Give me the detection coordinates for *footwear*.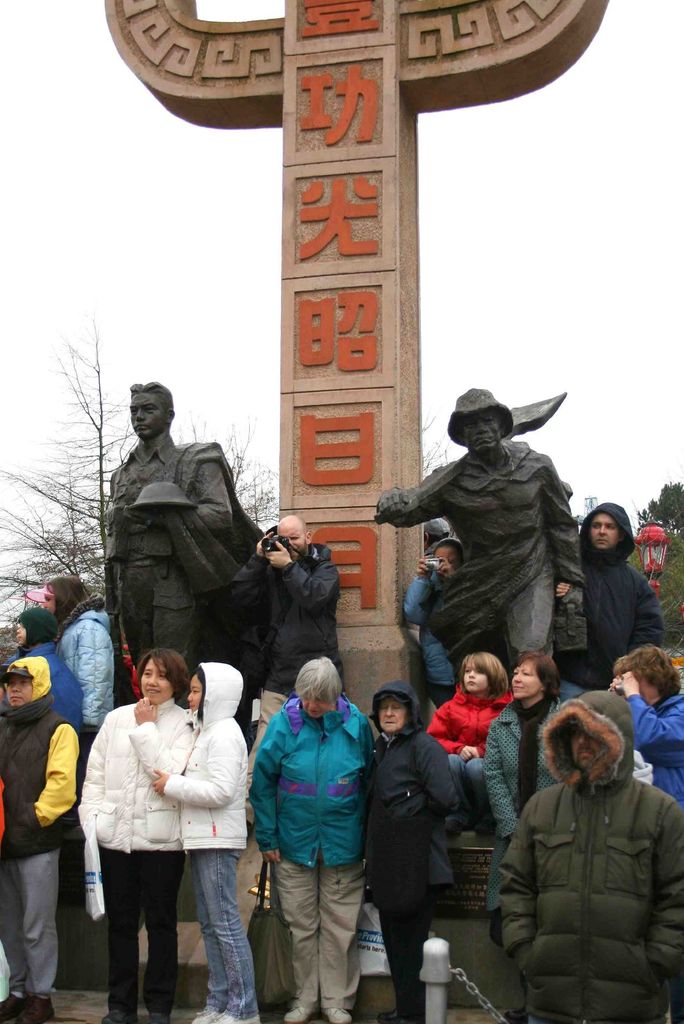
<bbox>102, 1011, 138, 1023</bbox>.
